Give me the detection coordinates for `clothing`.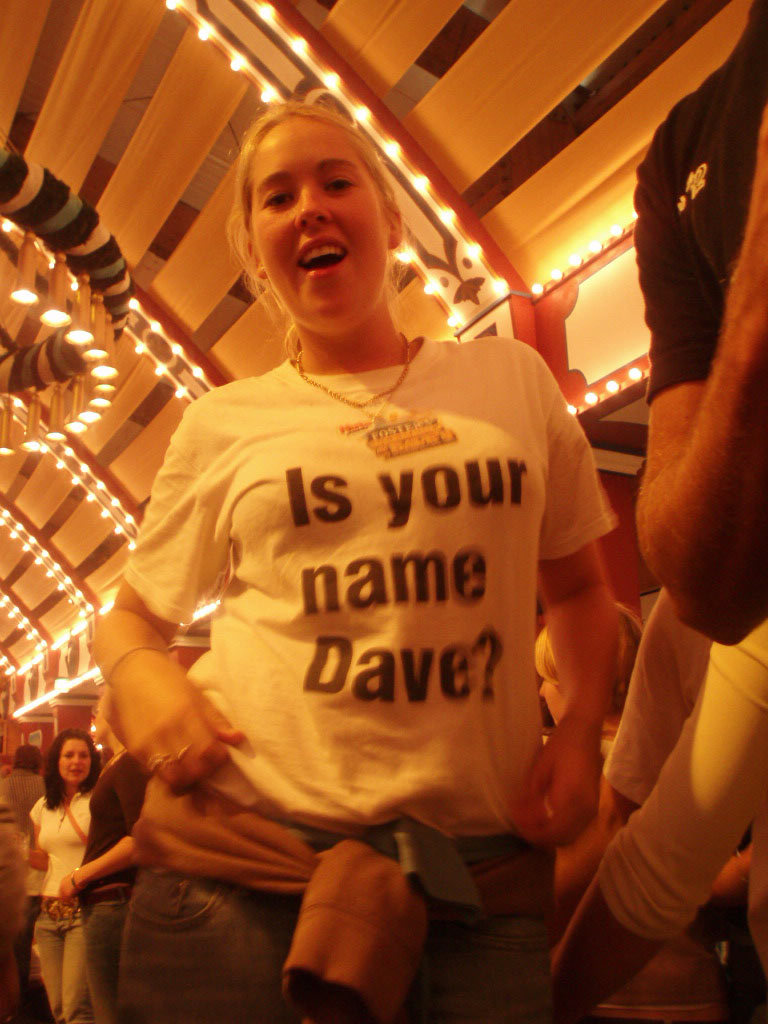
<bbox>629, 31, 767, 388</bbox>.
